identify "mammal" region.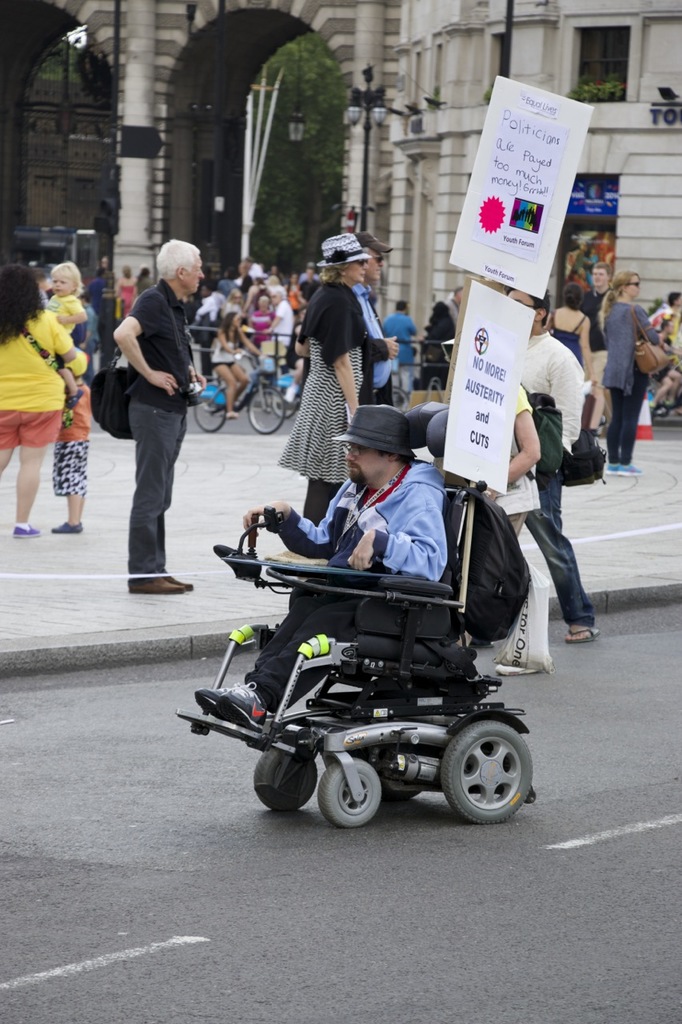
Region: (left=0, top=262, right=73, bottom=538).
